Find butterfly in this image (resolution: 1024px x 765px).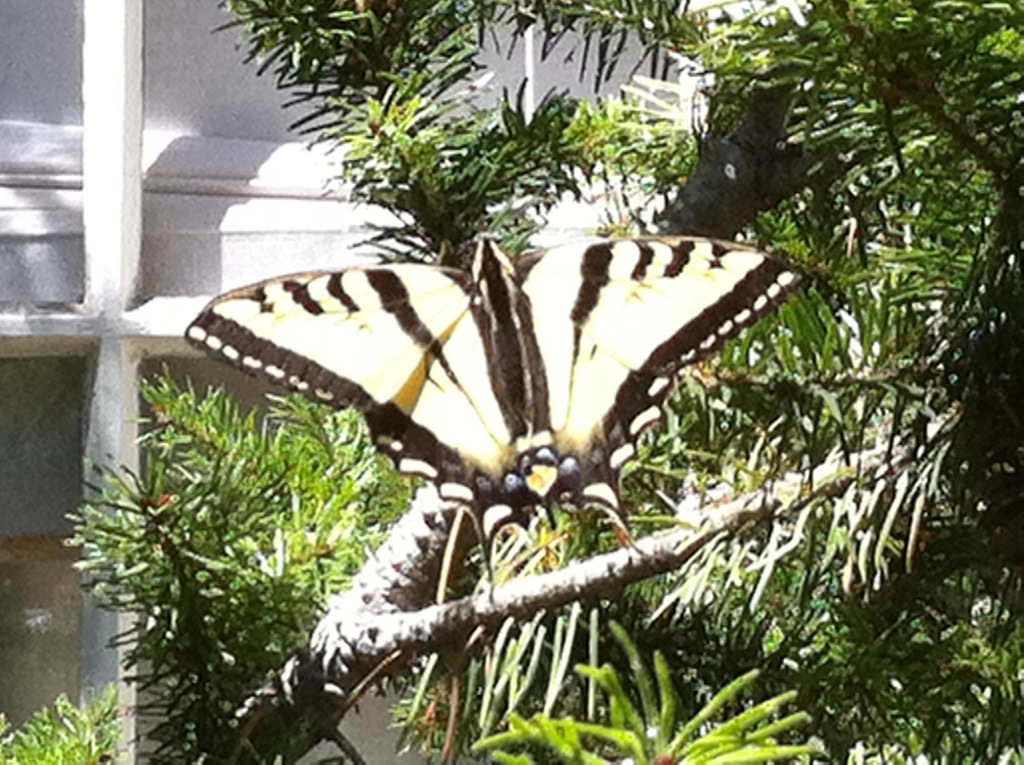
x1=194, y1=195, x2=799, y2=567.
